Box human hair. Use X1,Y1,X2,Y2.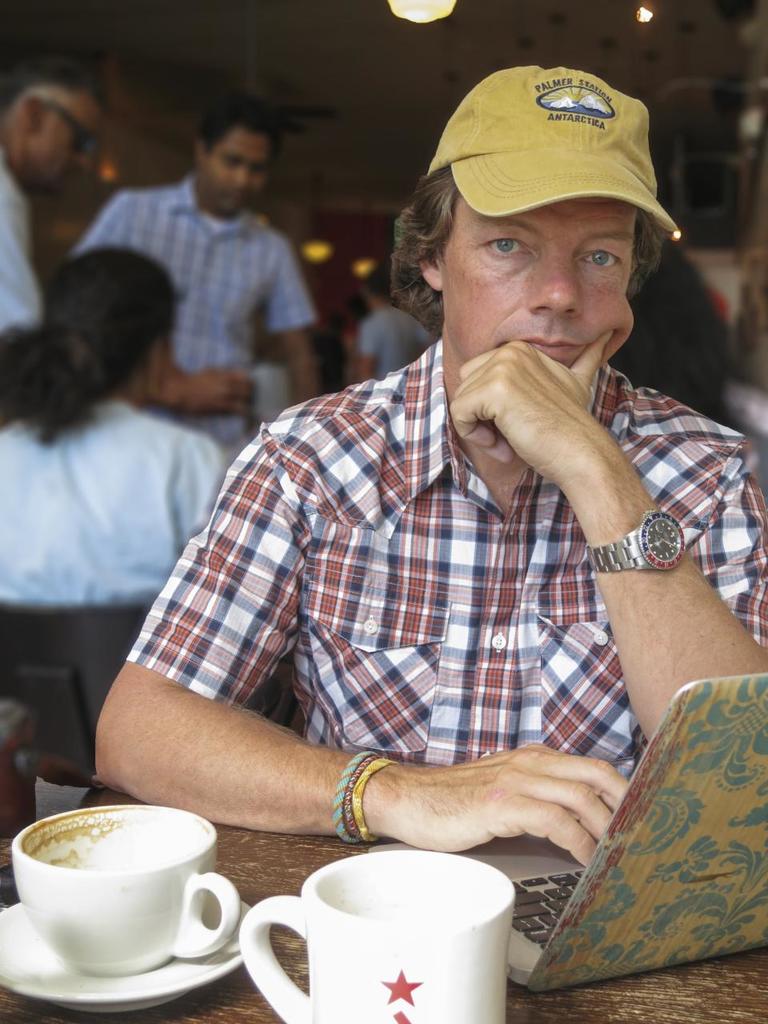
201,90,282,175.
